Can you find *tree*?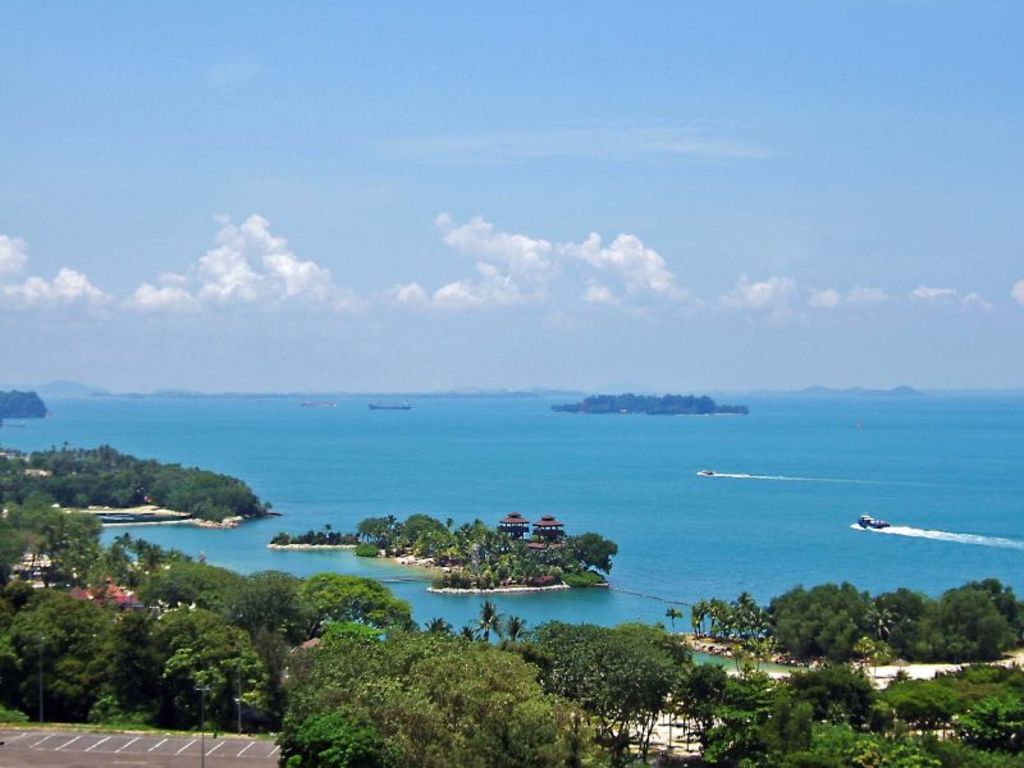
Yes, bounding box: pyautogui.locateOnScreen(524, 616, 672, 767).
